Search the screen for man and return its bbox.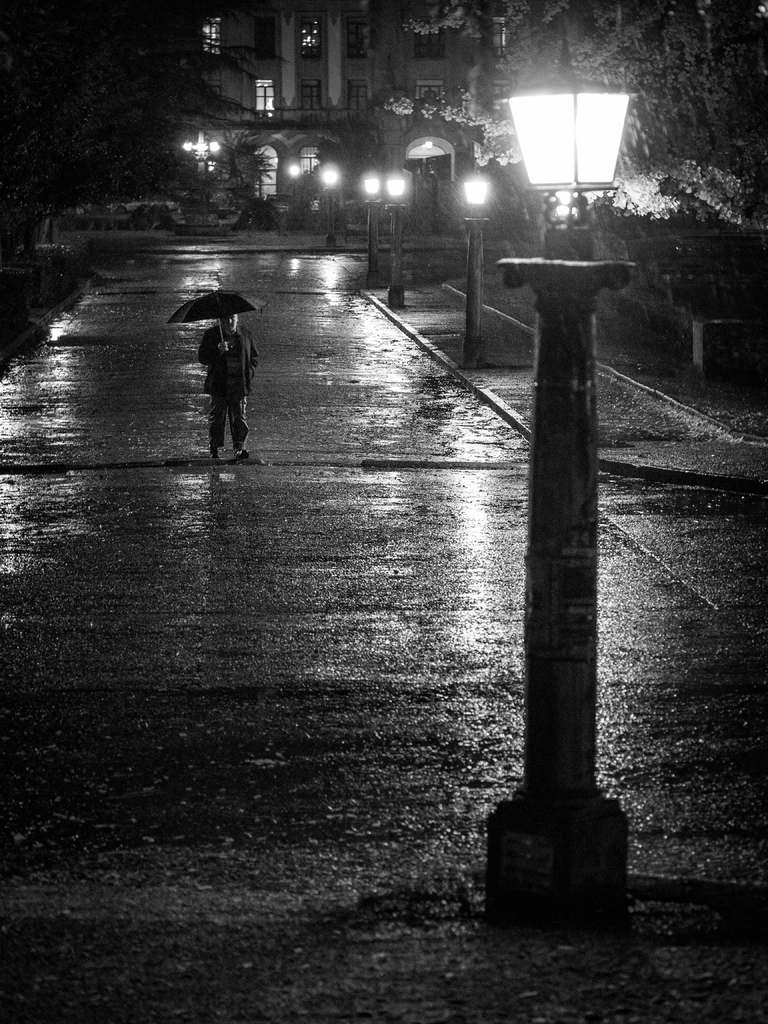
Found: [180,279,263,454].
